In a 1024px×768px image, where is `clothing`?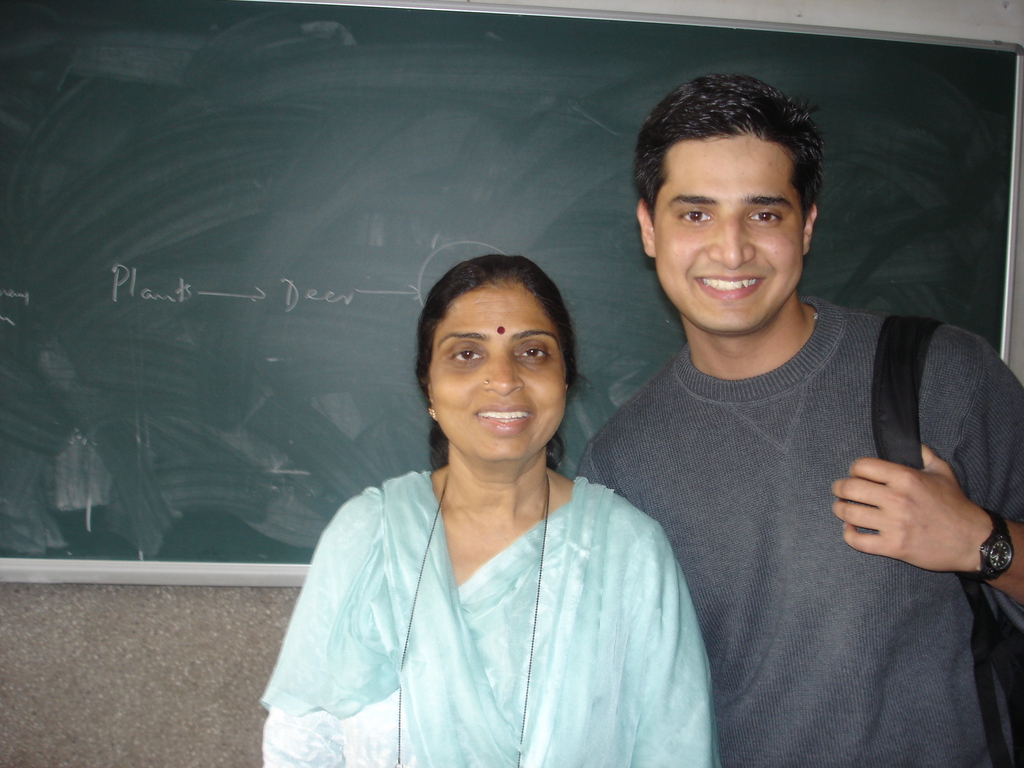
[x1=263, y1=467, x2=723, y2=767].
